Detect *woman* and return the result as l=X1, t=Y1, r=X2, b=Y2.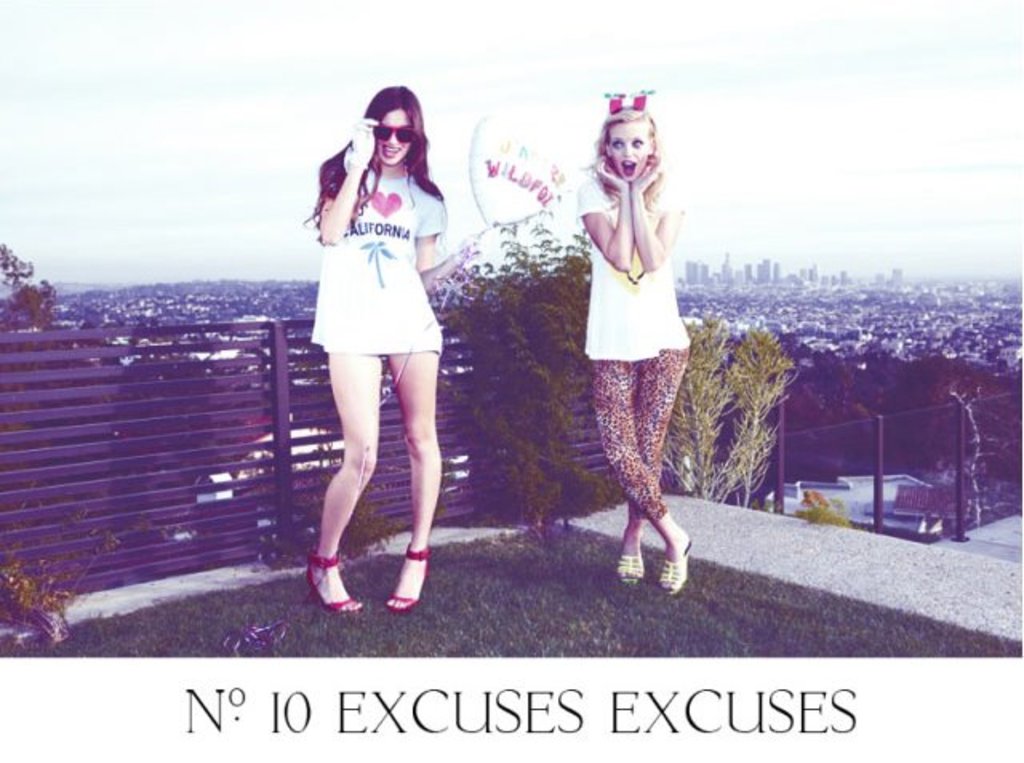
l=291, t=69, r=461, b=614.
